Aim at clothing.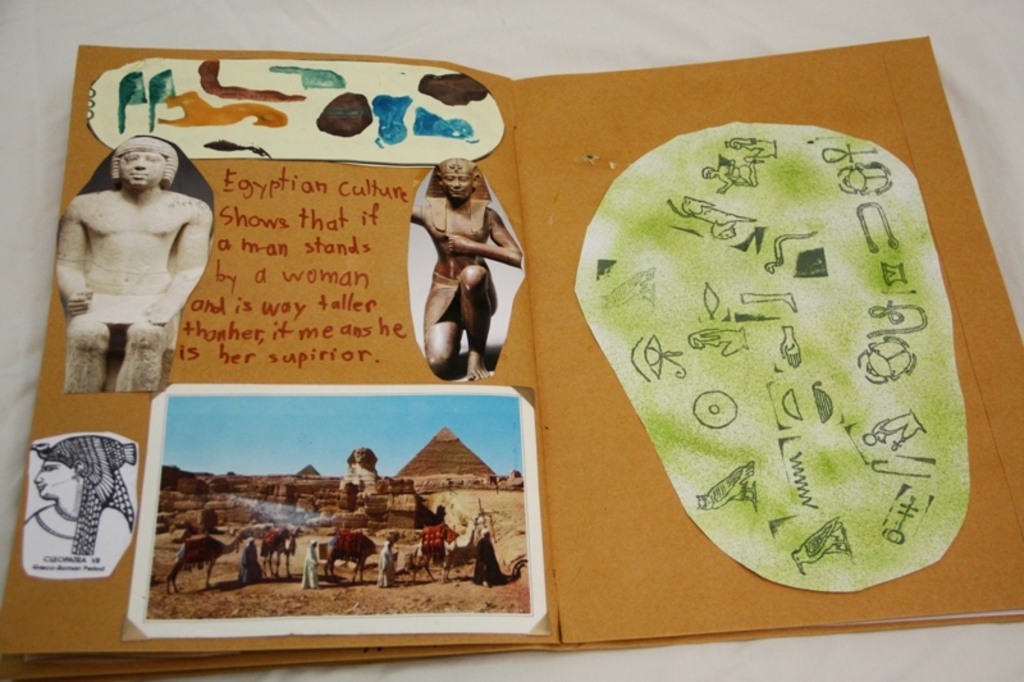
Aimed at 475,531,507,587.
